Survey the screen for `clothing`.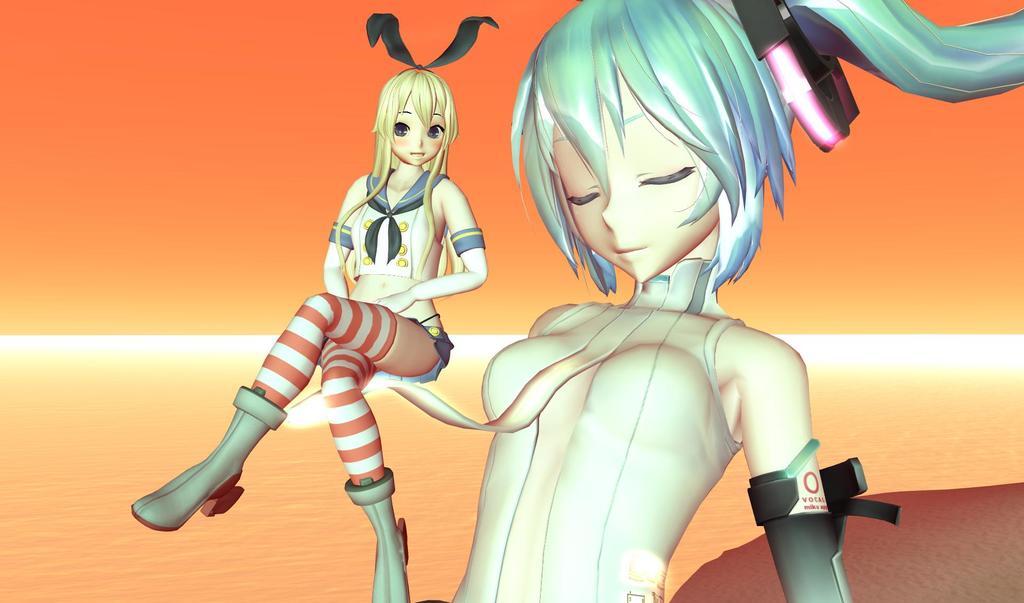
Survey found: 246/162/457/490.
